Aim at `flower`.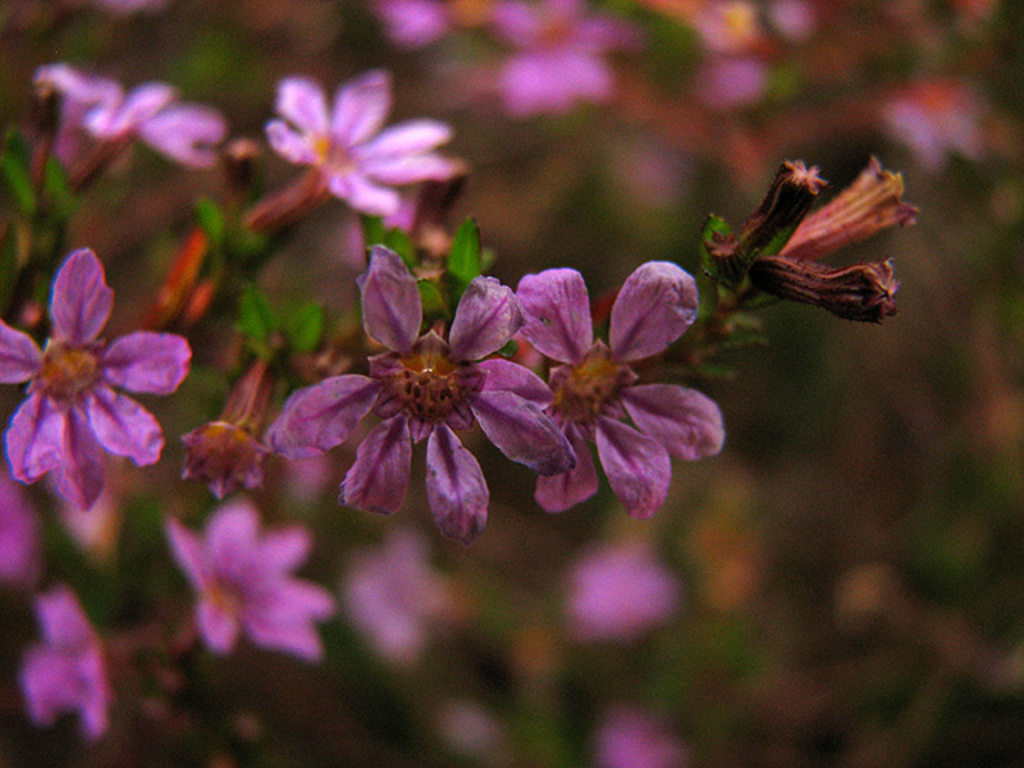
Aimed at {"left": 162, "top": 486, "right": 349, "bottom": 659}.
